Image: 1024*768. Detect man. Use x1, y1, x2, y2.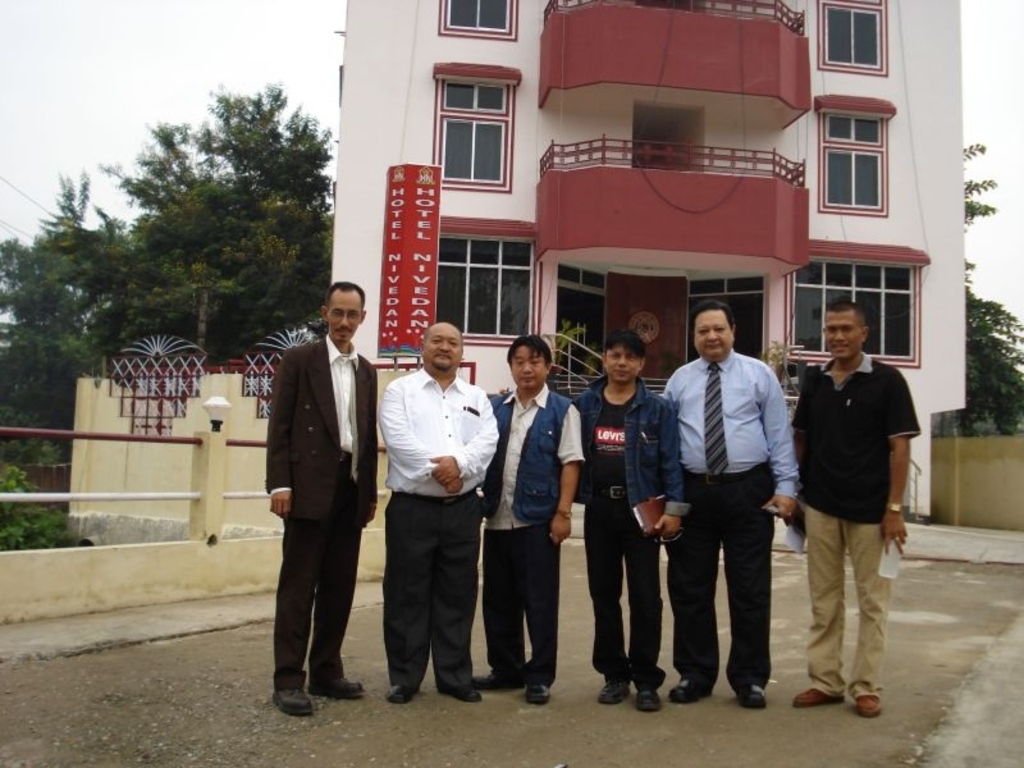
790, 297, 920, 716.
